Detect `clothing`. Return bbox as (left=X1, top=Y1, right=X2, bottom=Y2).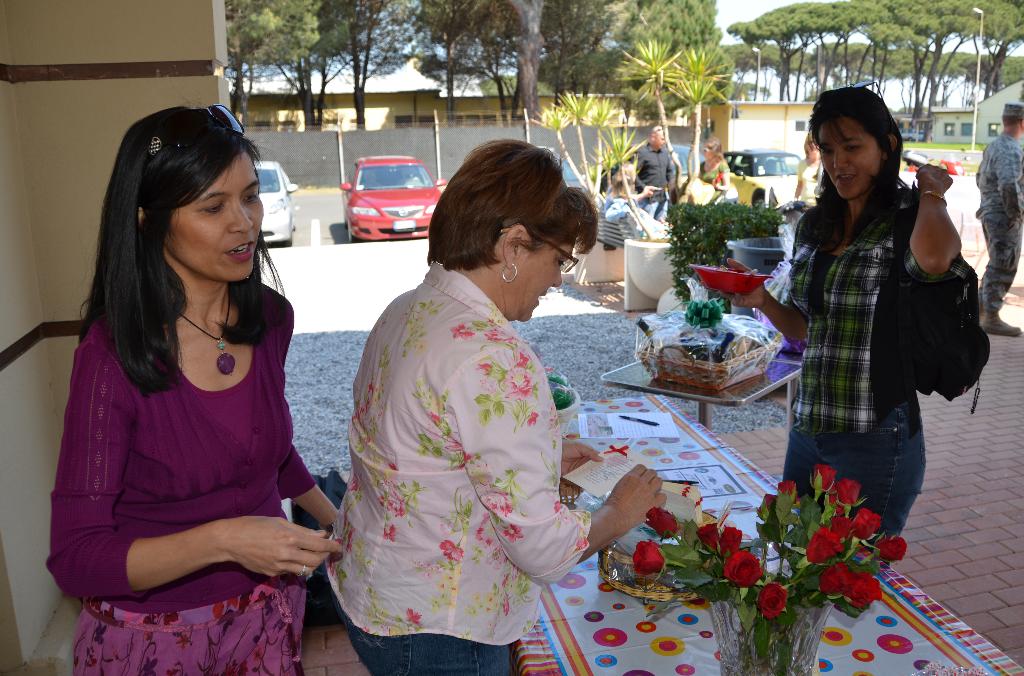
(left=973, top=133, right=1023, bottom=309).
